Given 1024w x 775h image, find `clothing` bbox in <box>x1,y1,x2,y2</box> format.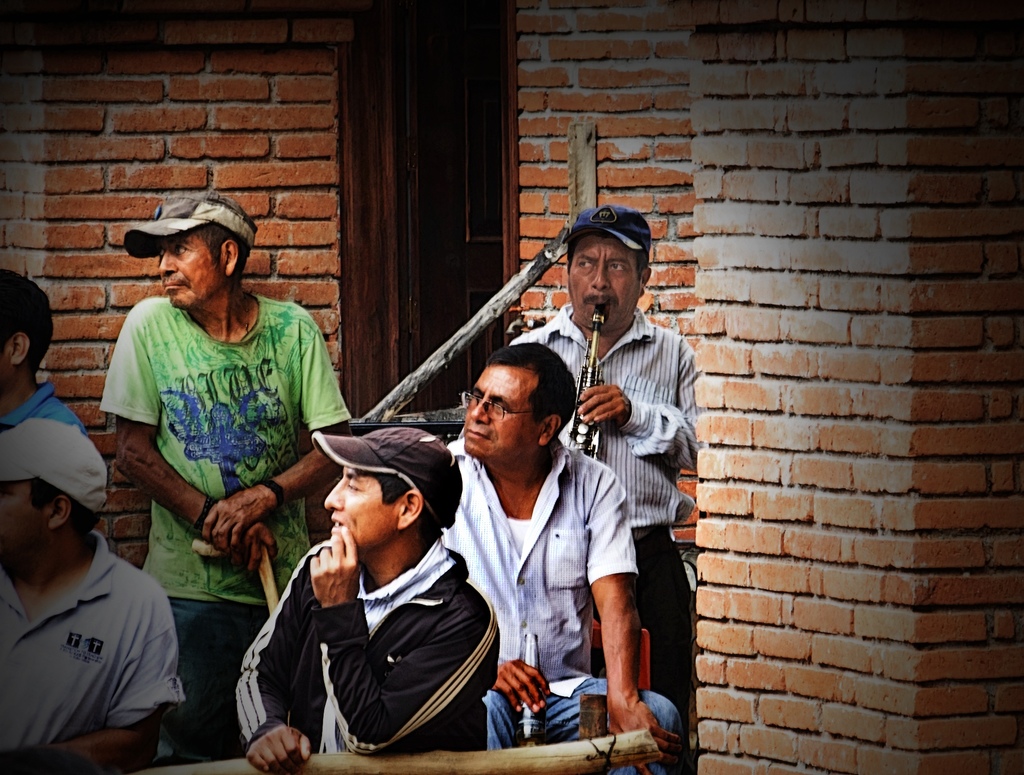
<box>96,294,352,761</box>.
